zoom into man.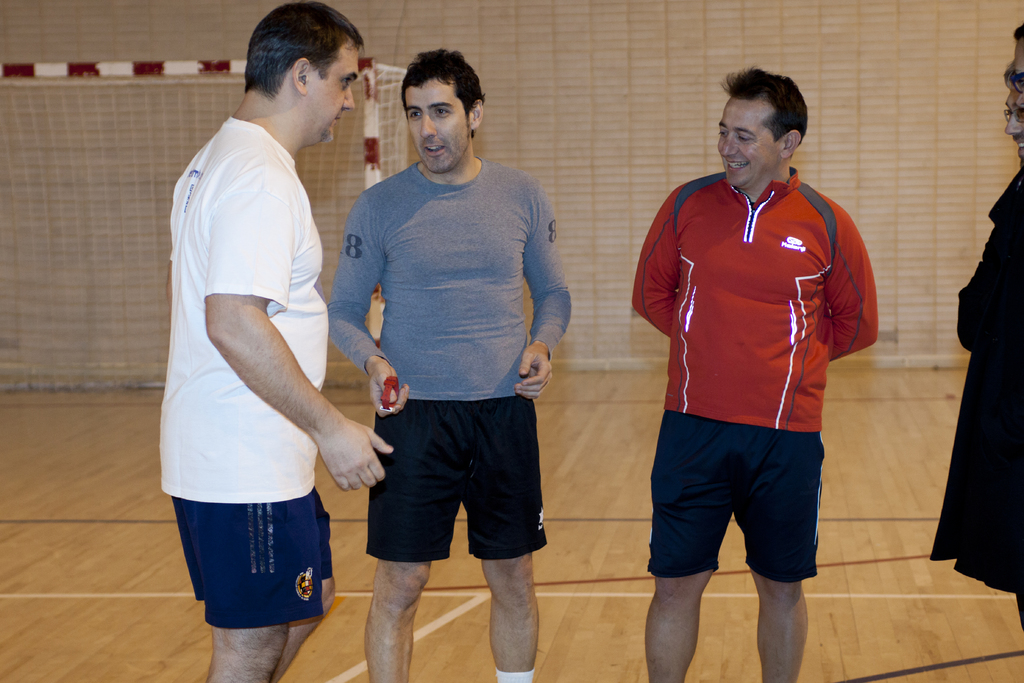
Zoom target: (172,2,392,682).
